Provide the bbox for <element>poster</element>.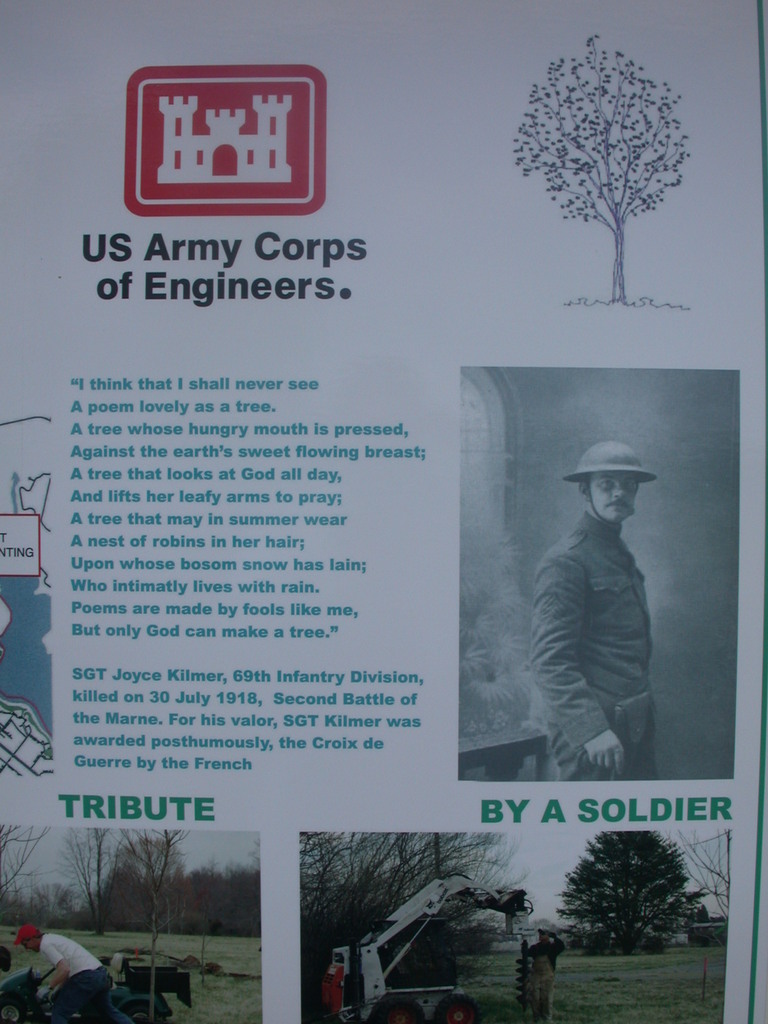
detection(0, 0, 767, 1023).
